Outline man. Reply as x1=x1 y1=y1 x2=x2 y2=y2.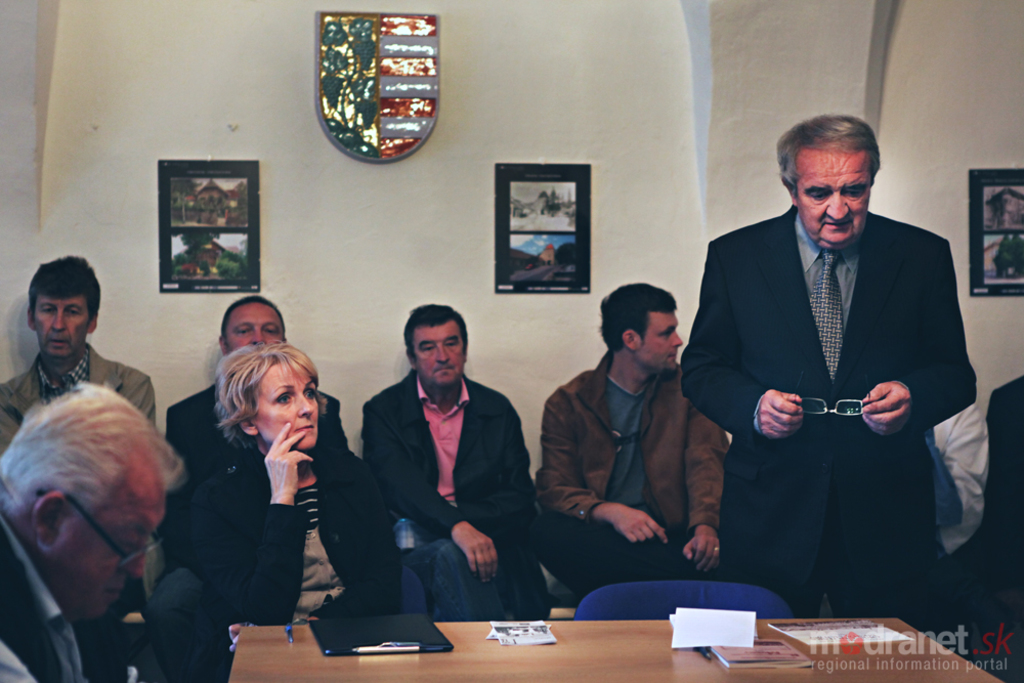
x1=168 y1=291 x2=373 y2=622.
